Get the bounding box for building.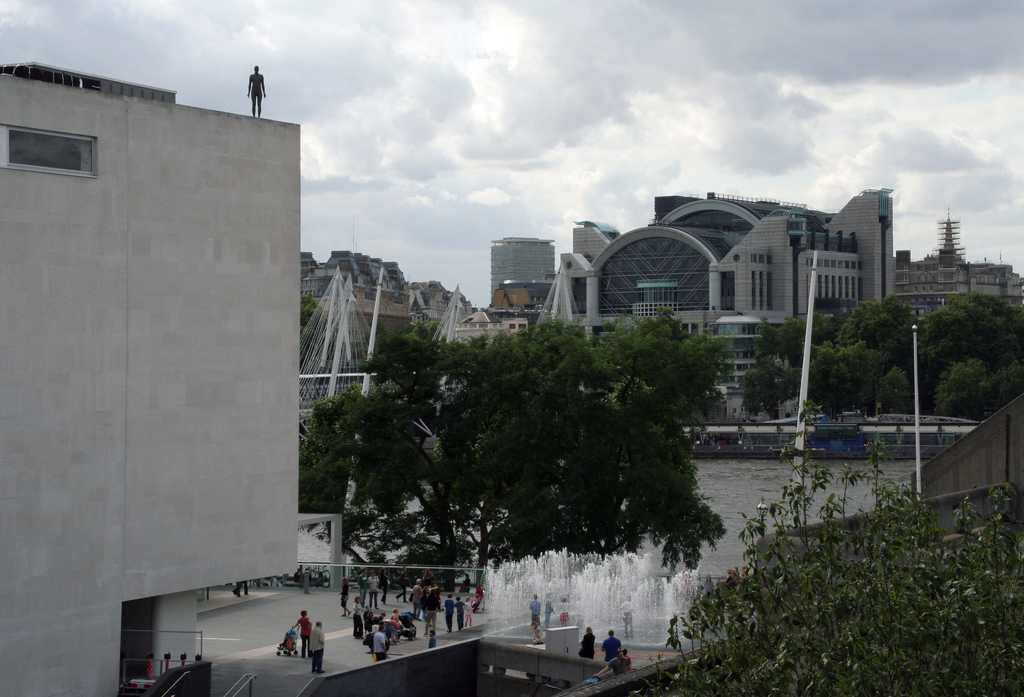
Rect(480, 241, 556, 318).
